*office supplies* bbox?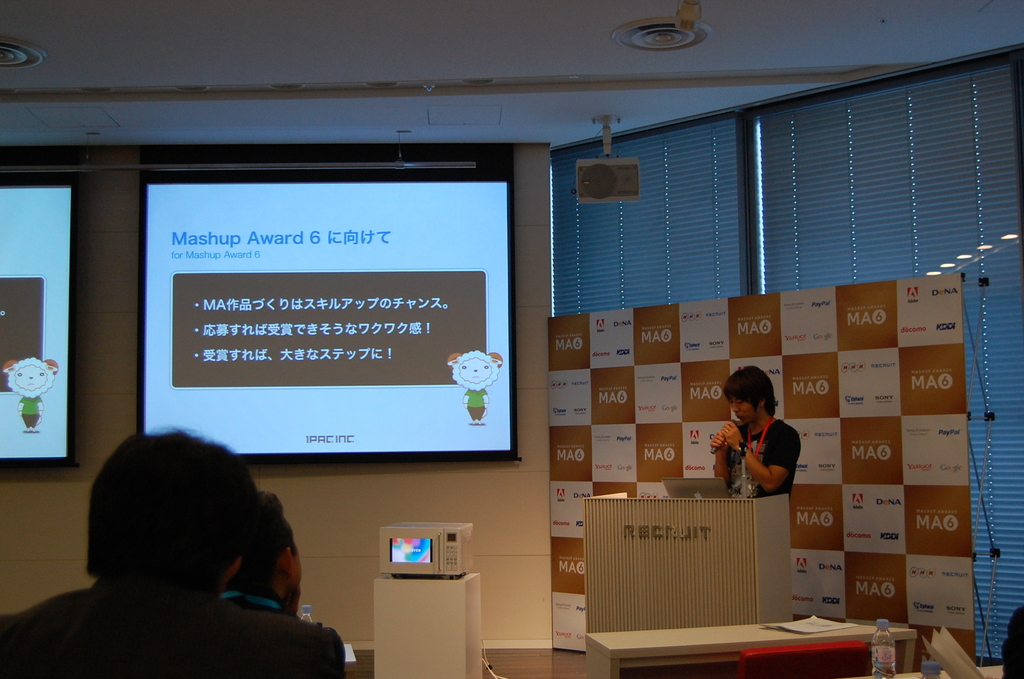
[577, 451, 794, 634]
